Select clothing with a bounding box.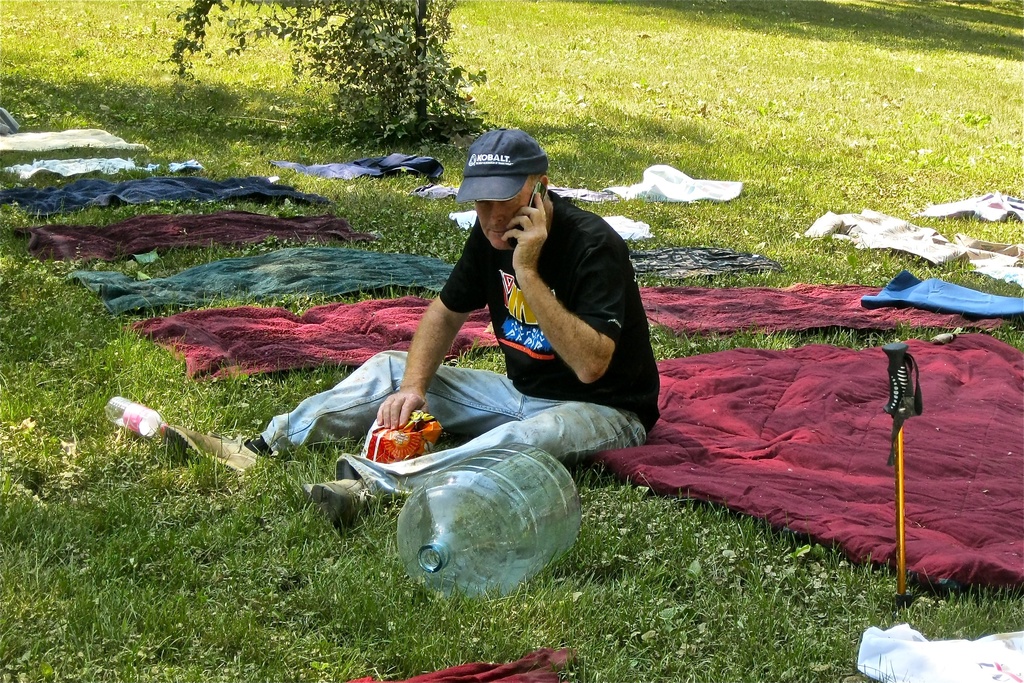
[left=257, top=187, right=663, bottom=509].
